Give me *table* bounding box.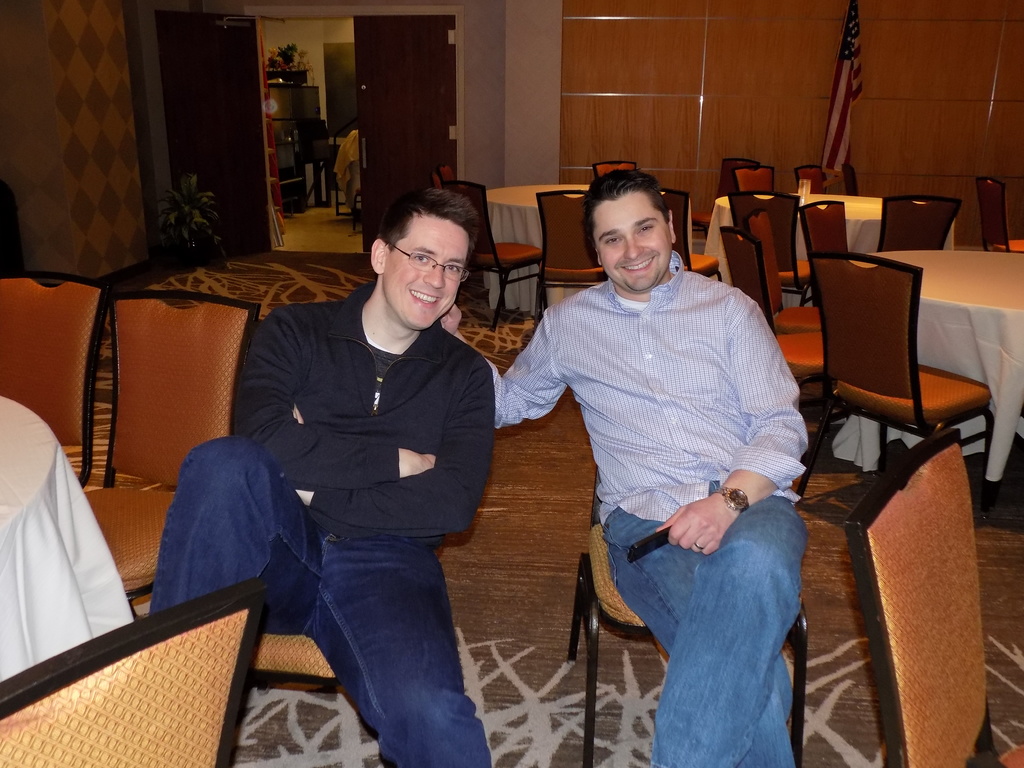
box(0, 390, 136, 679).
